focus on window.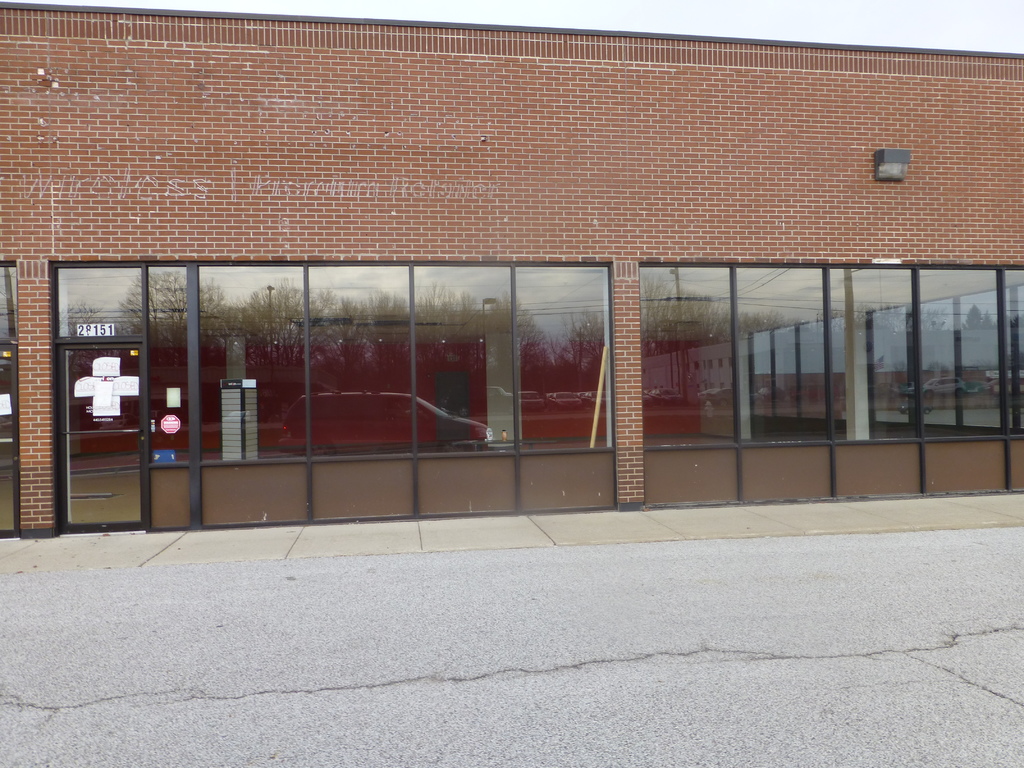
Focused at box(48, 256, 620, 540).
